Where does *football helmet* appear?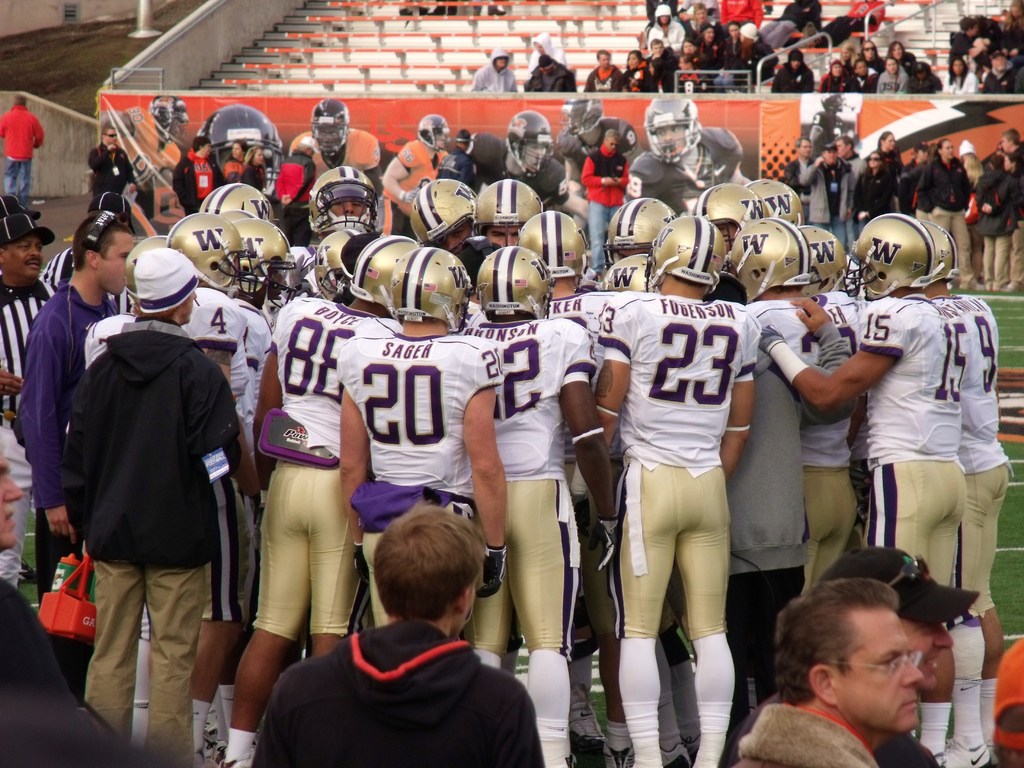
Appears at (left=504, top=109, right=550, bottom=168).
